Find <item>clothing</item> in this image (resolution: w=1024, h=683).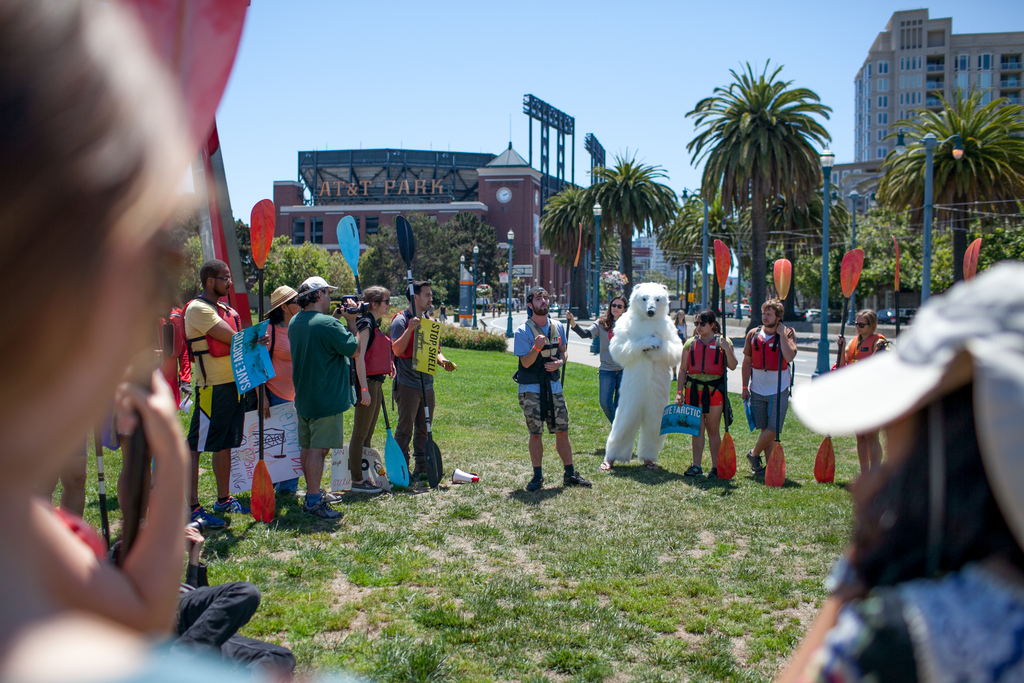
355 313 397 465.
